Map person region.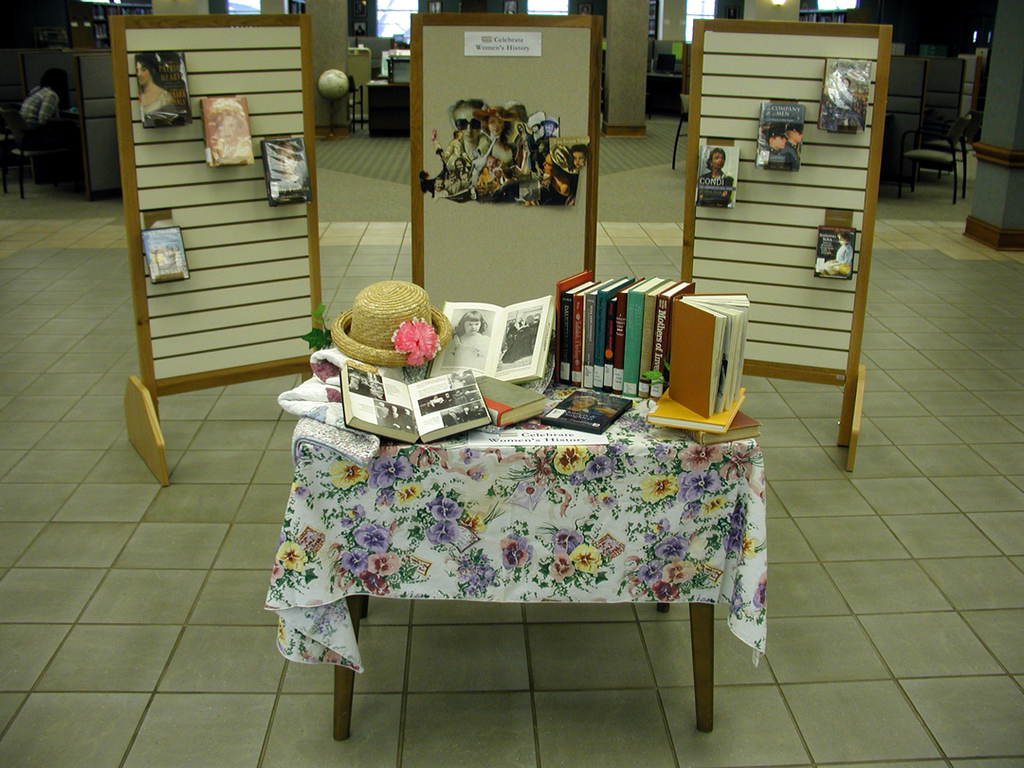
Mapped to select_region(456, 157, 469, 170).
